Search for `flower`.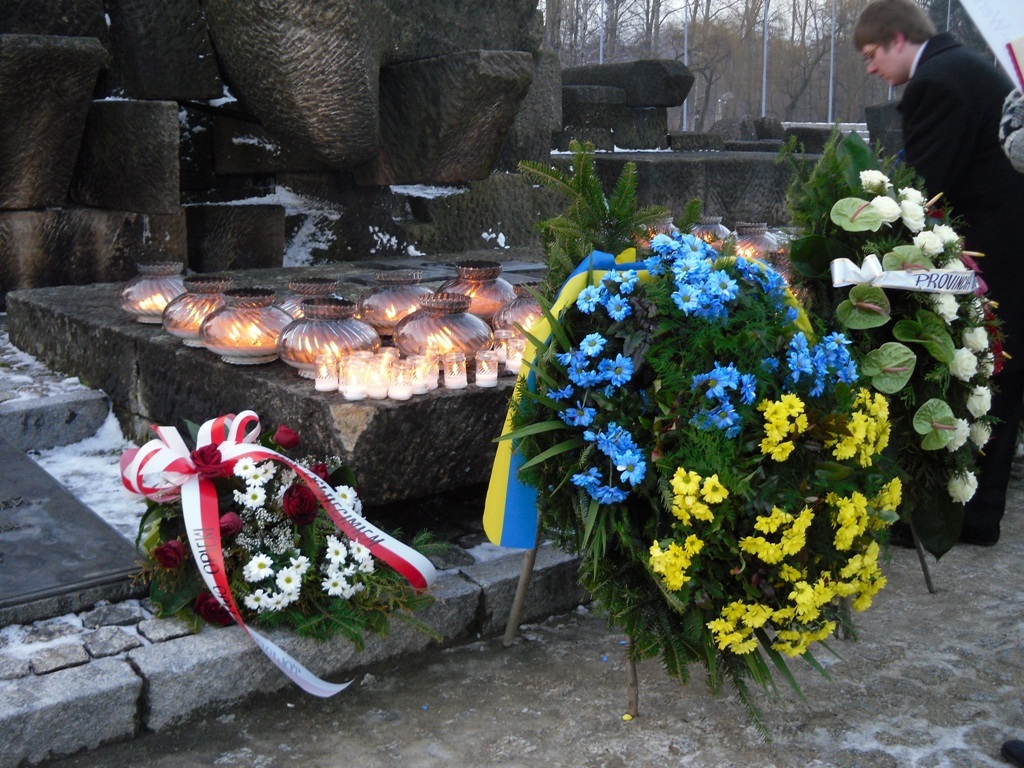
Found at (929, 285, 958, 327).
